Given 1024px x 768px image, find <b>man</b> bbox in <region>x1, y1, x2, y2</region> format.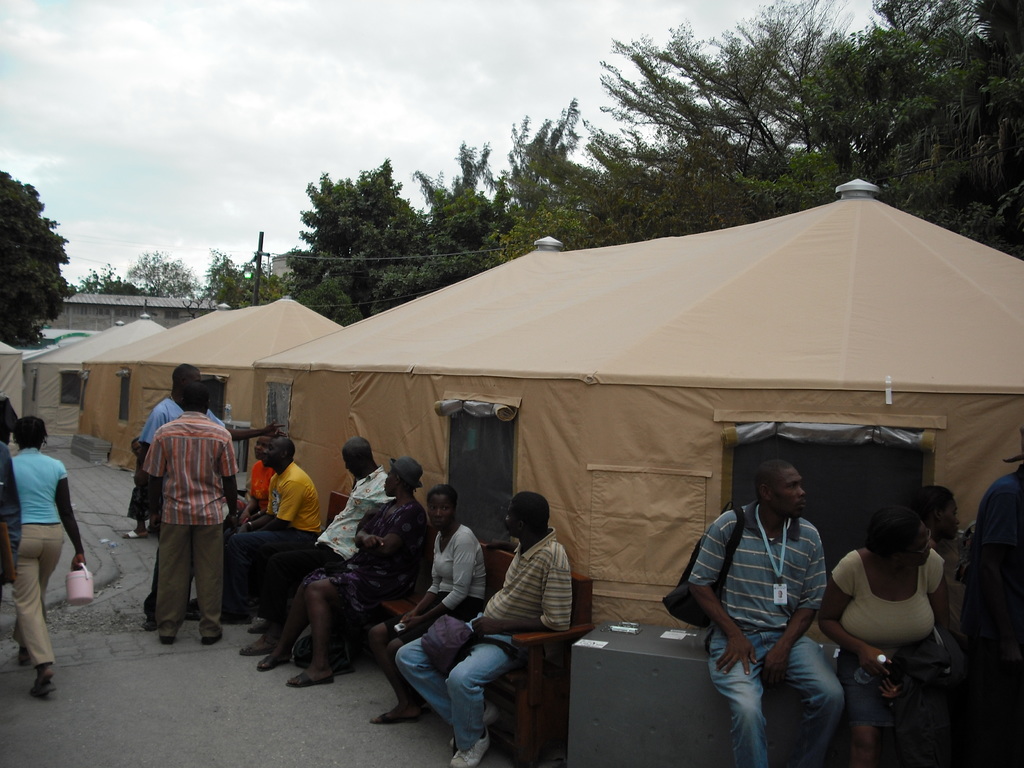
<region>282, 452, 431, 685</region>.
